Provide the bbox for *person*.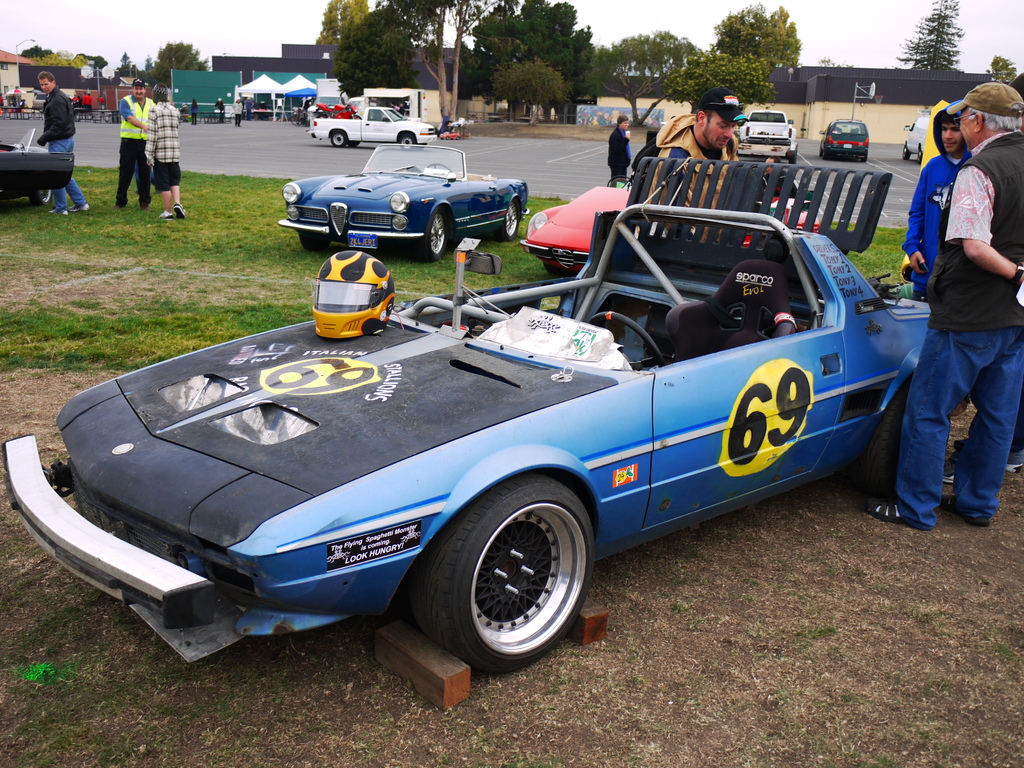
select_region(859, 72, 1023, 534).
